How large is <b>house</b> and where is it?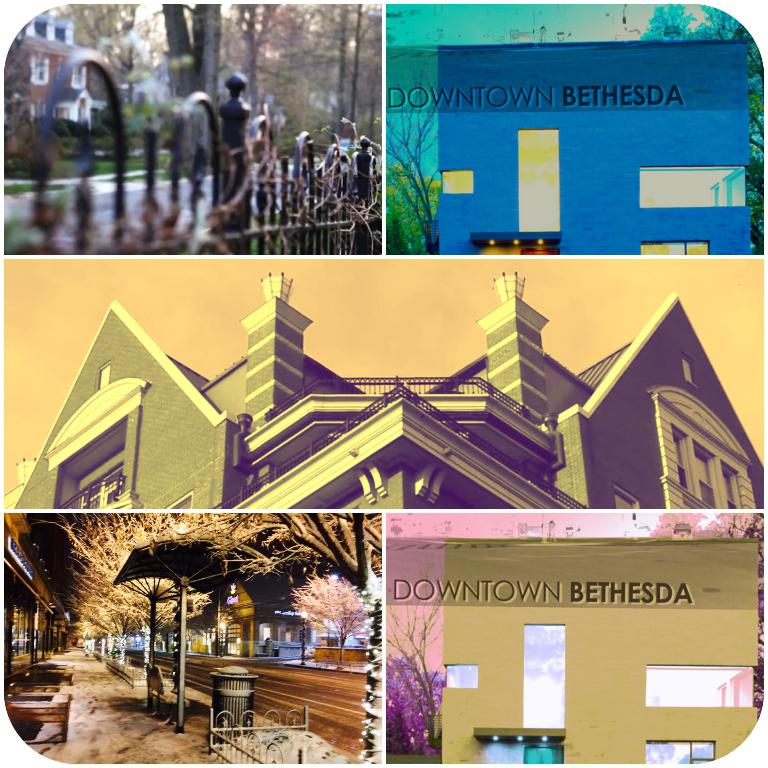
Bounding box: {"x1": 1, "y1": 14, "x2": 92, "y2": 127}.
